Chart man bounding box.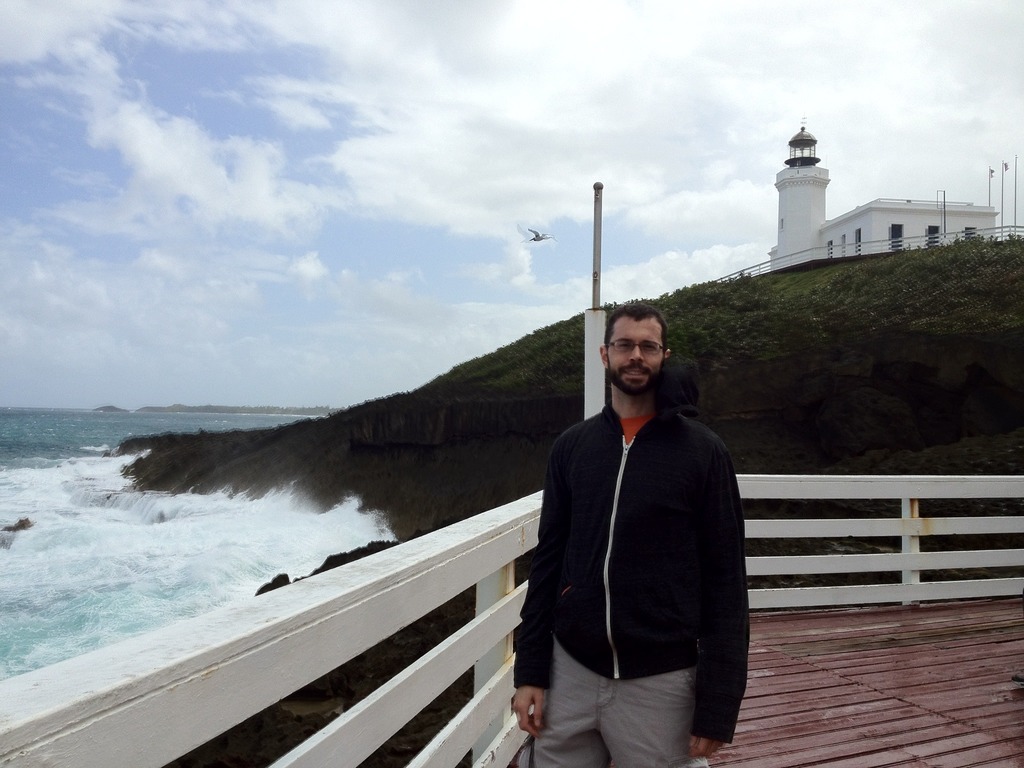
Charted: x1=515, y1=276, x2=751, y2=747.
